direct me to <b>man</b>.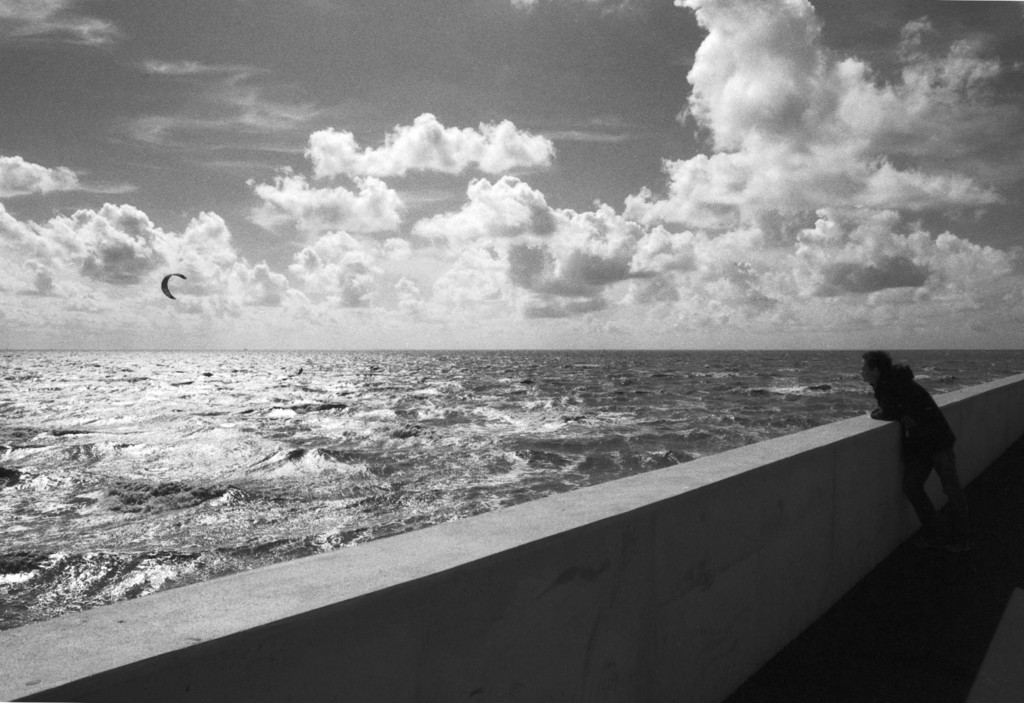
Direction: {"x1": 862, "y1": 351, "x2": 972, "y2": 565}.
